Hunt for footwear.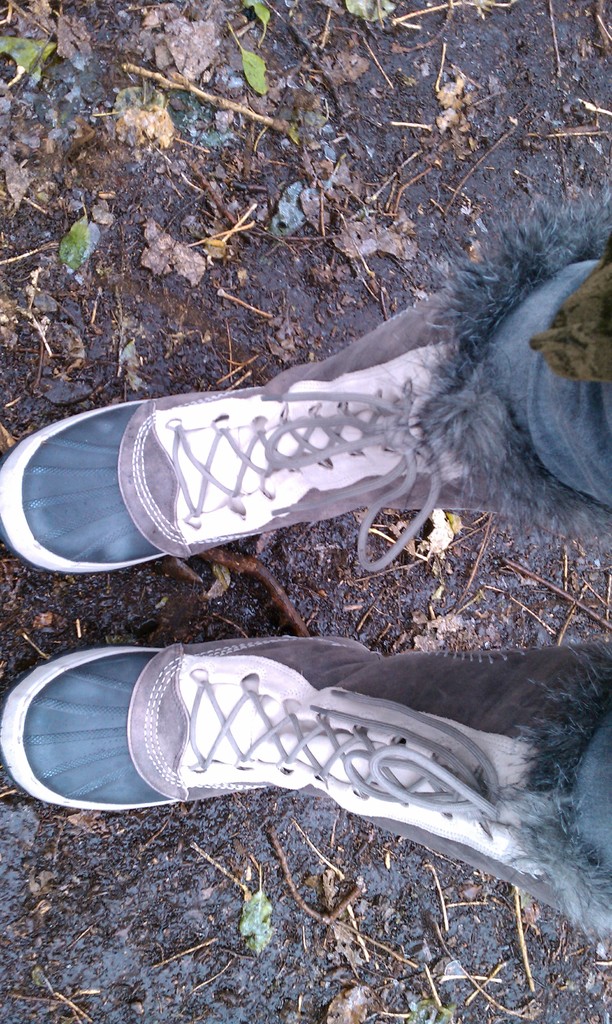
Hunted down at rect(0, 181, 611, 582).
